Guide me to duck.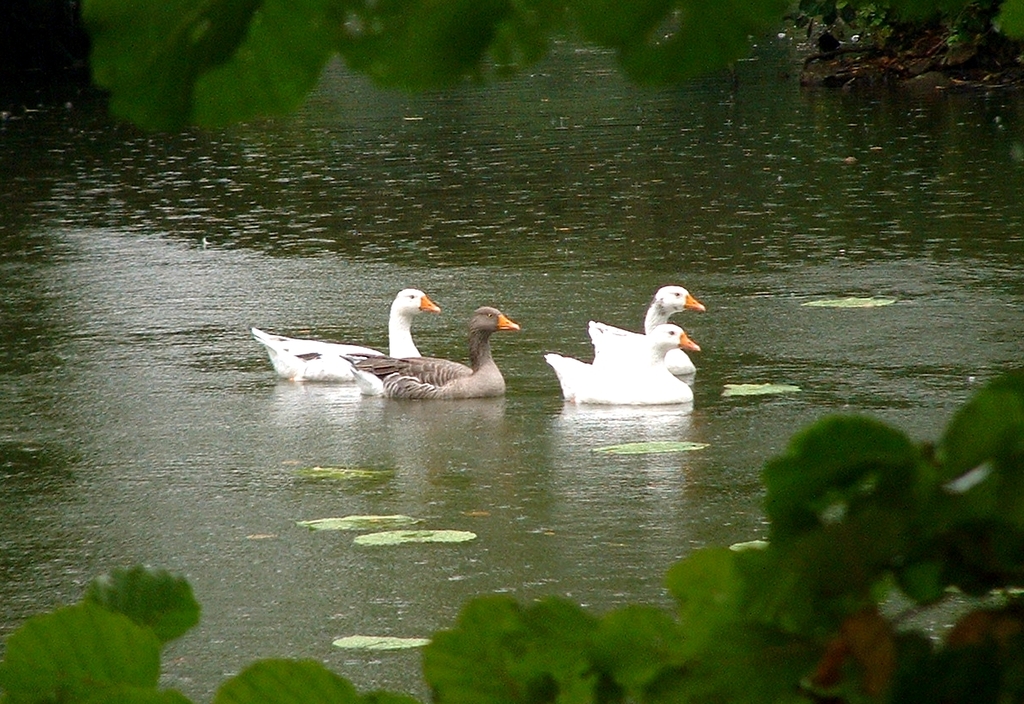
Guidance: 536/320/707/417.
